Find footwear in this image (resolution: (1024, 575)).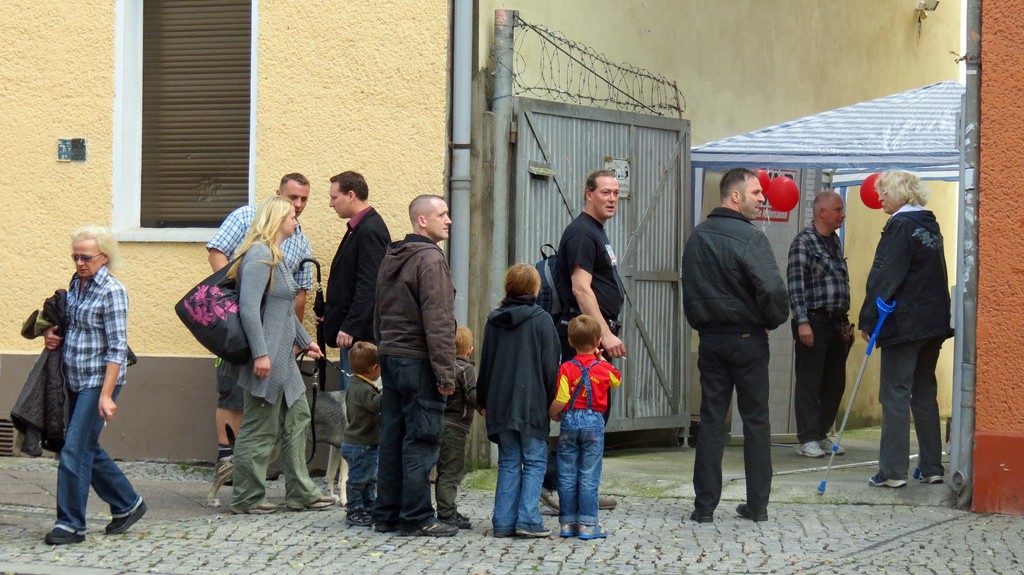
locate(44, 526, 92, 550).
